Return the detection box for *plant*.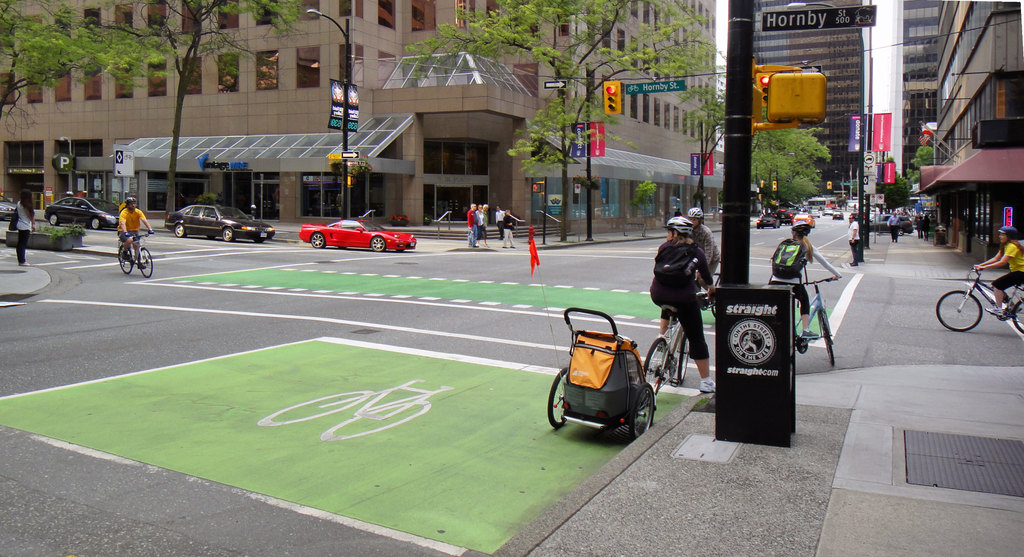
[191, 193, 216, 206].
